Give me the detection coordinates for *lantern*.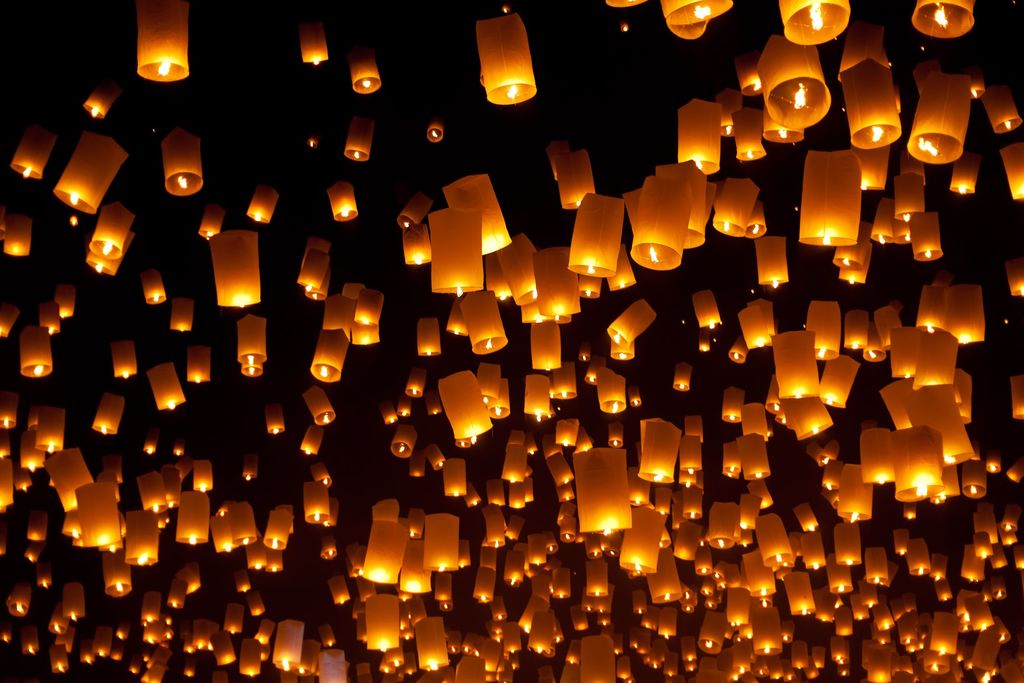
(298, 423, 322, 452).
